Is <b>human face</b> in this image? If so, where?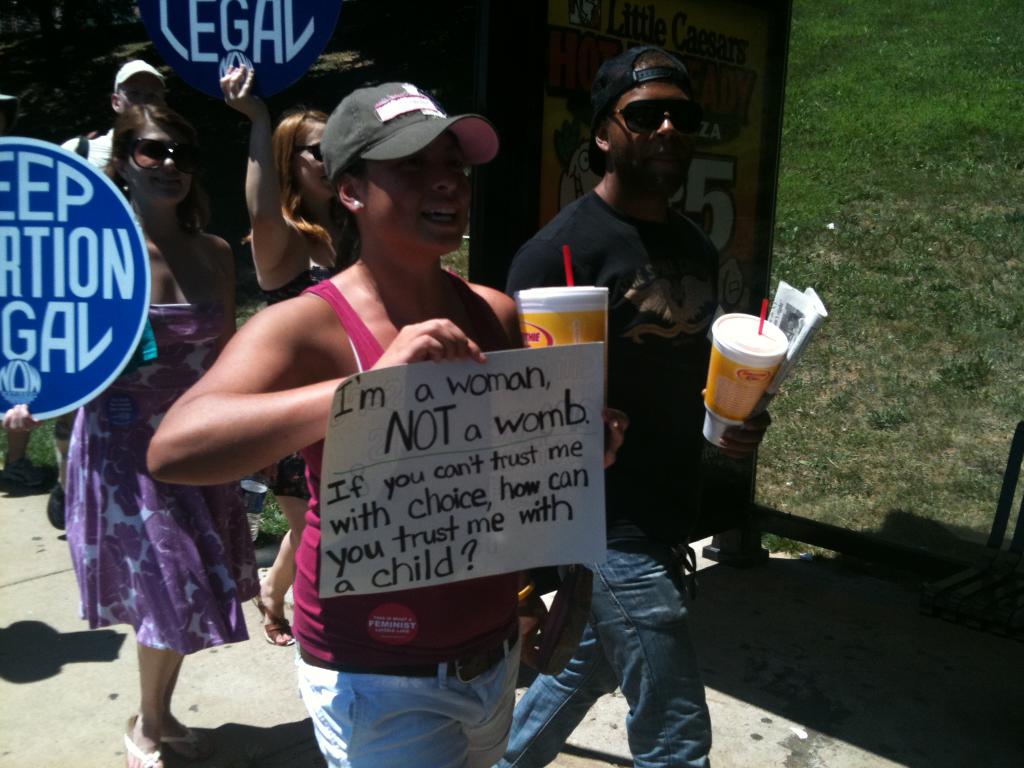
Yes, at 604, 85, 696, 193.
